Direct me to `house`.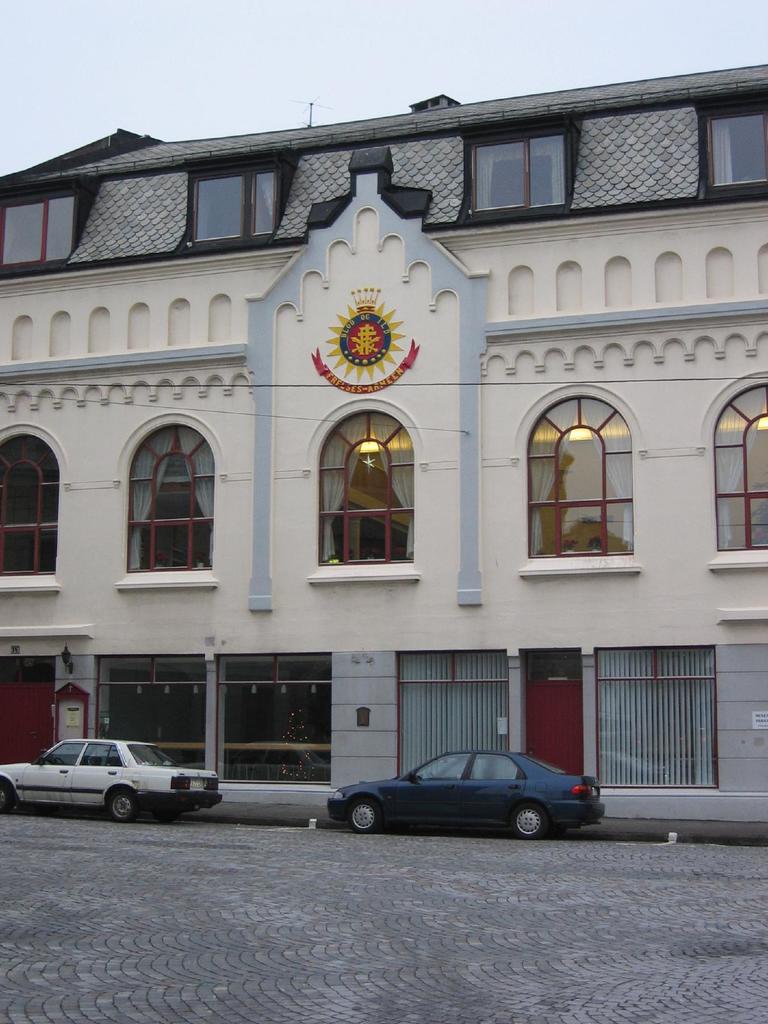
Direction: detection(0, 84, 767, 812).
